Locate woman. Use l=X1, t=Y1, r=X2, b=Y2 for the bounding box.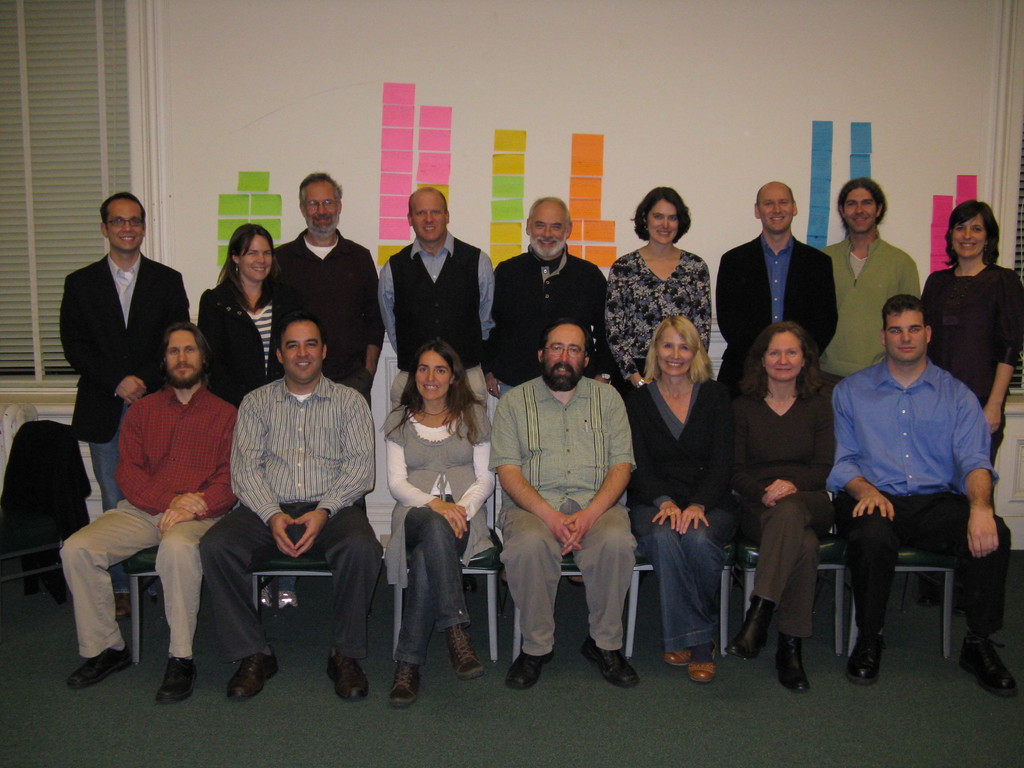
l=739, t=308, r=847, b=685.
